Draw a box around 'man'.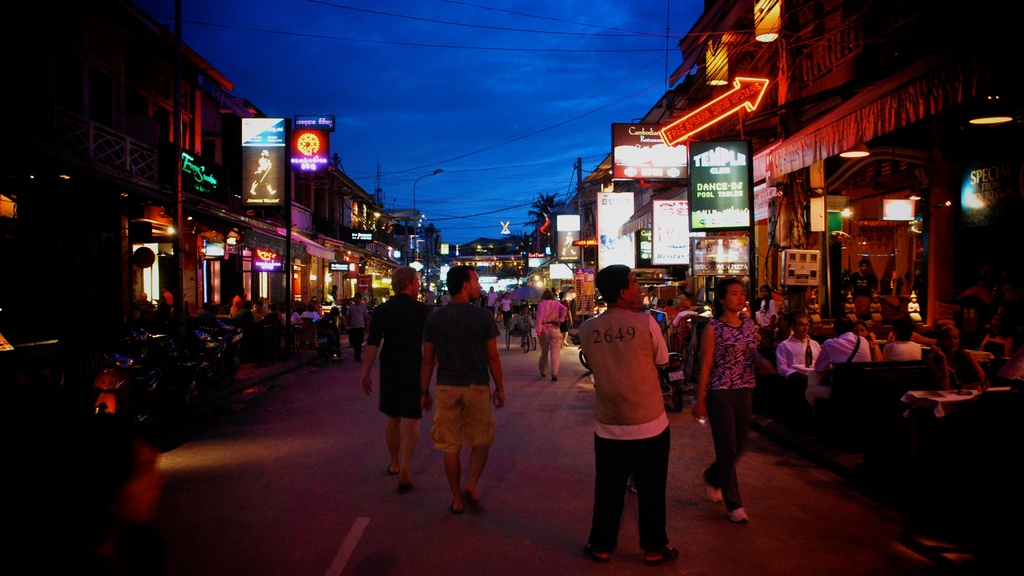
bbox=(509, 303, 538, 335).
